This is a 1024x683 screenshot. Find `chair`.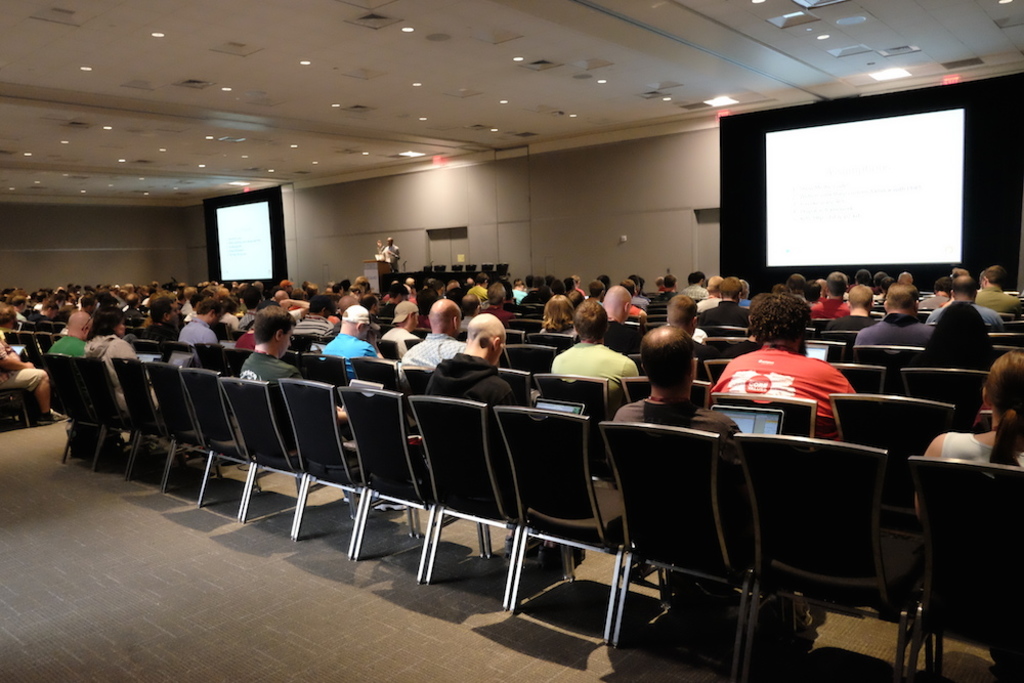
Bounding box: region(905, 451, 1023, 682).
